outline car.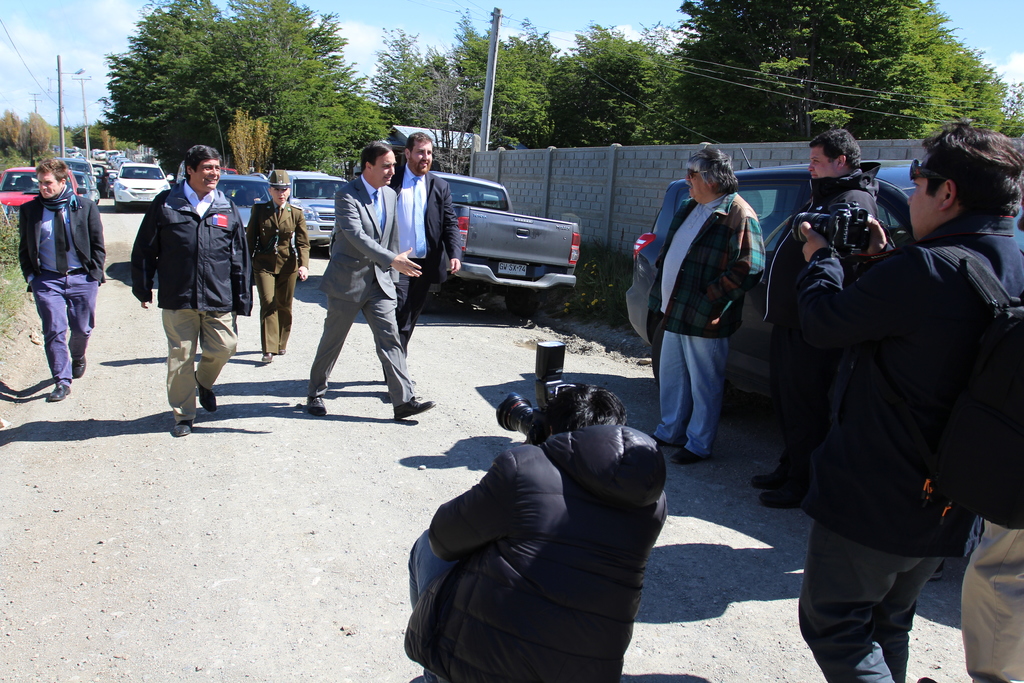
Outline: 623:147:1023:398.
